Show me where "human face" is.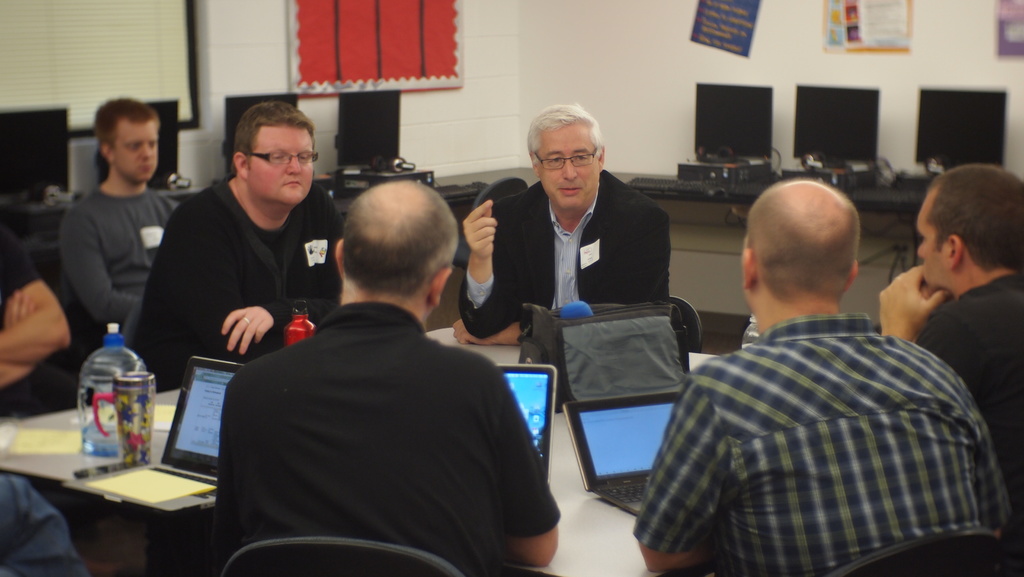
"human face" is at <box>539,131,596,204</box>.
